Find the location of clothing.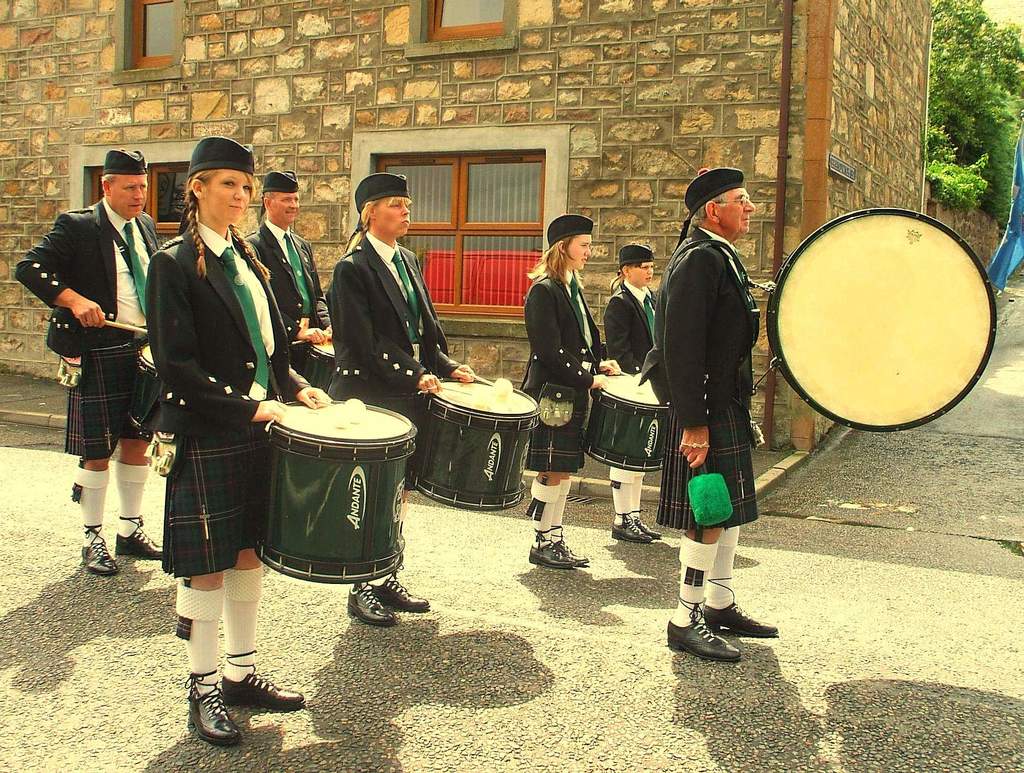
Location: {"x1": 8, "y1": 202, "x2": 168, "y2": 466}.
